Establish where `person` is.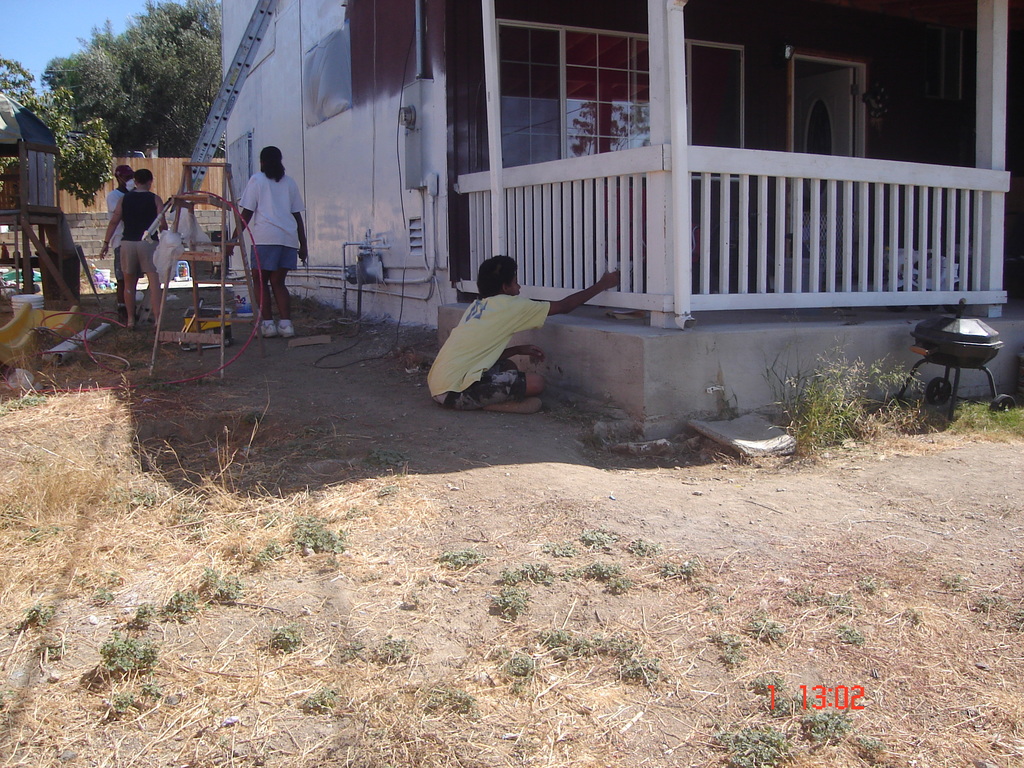
Established at bbox(97, 164, 173, 335).
